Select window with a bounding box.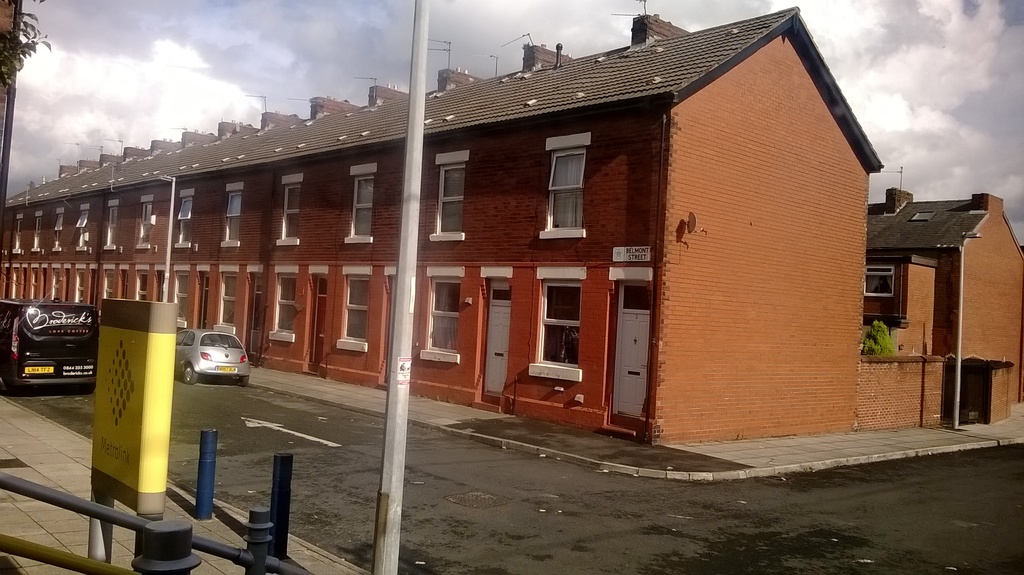
box(346, 160, 379, 245).
